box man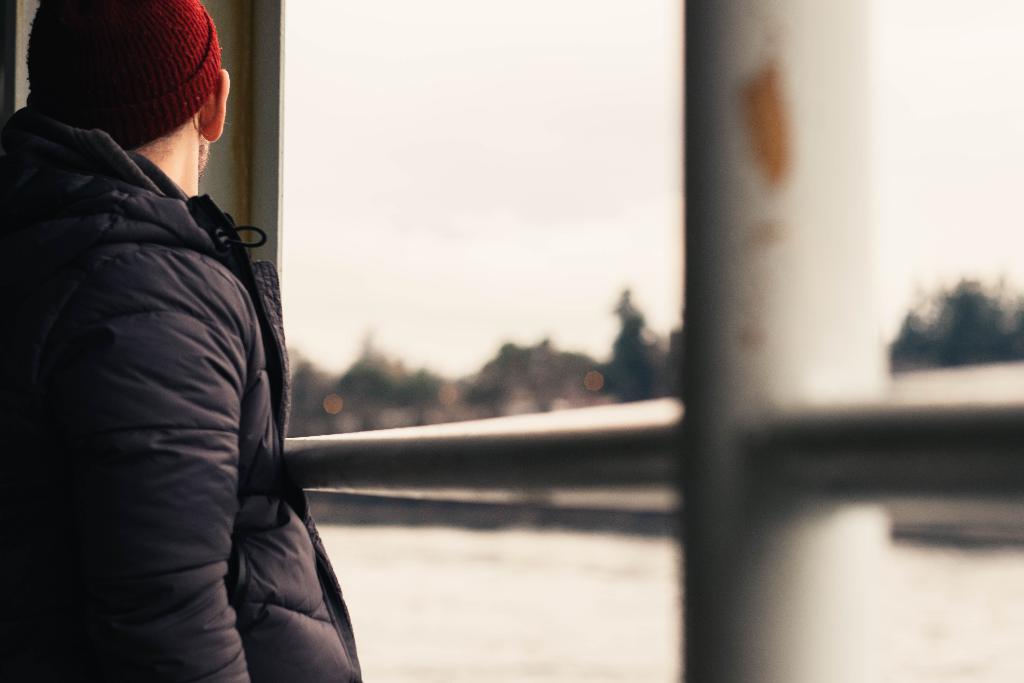
0,0,366,682
